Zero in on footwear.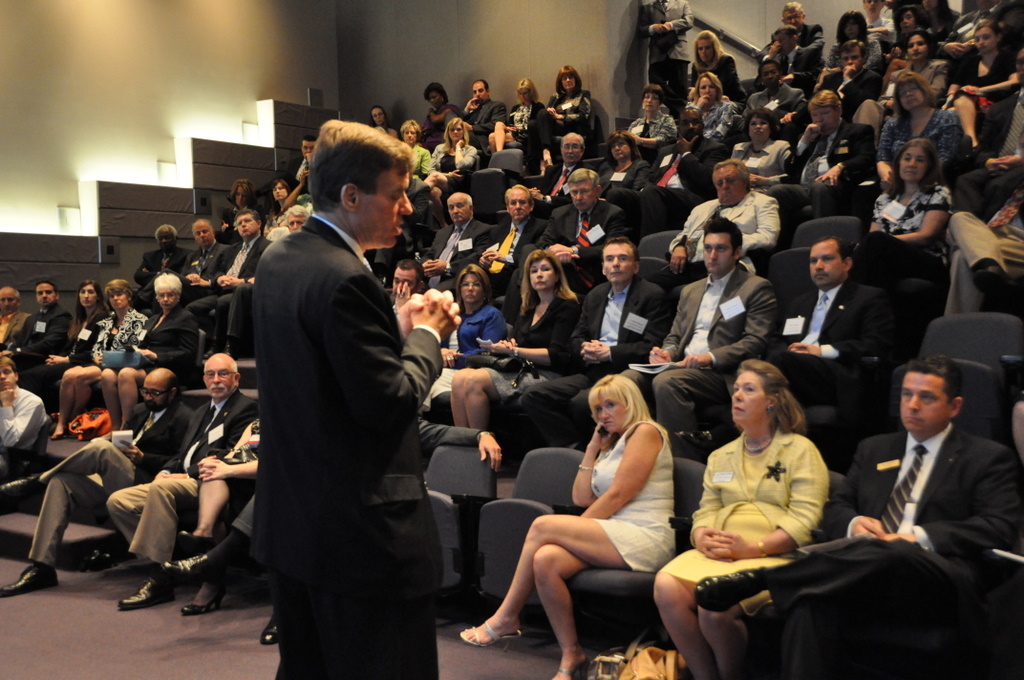
Zeroed in: (left=181, top=582, right=229, bottom=611).
